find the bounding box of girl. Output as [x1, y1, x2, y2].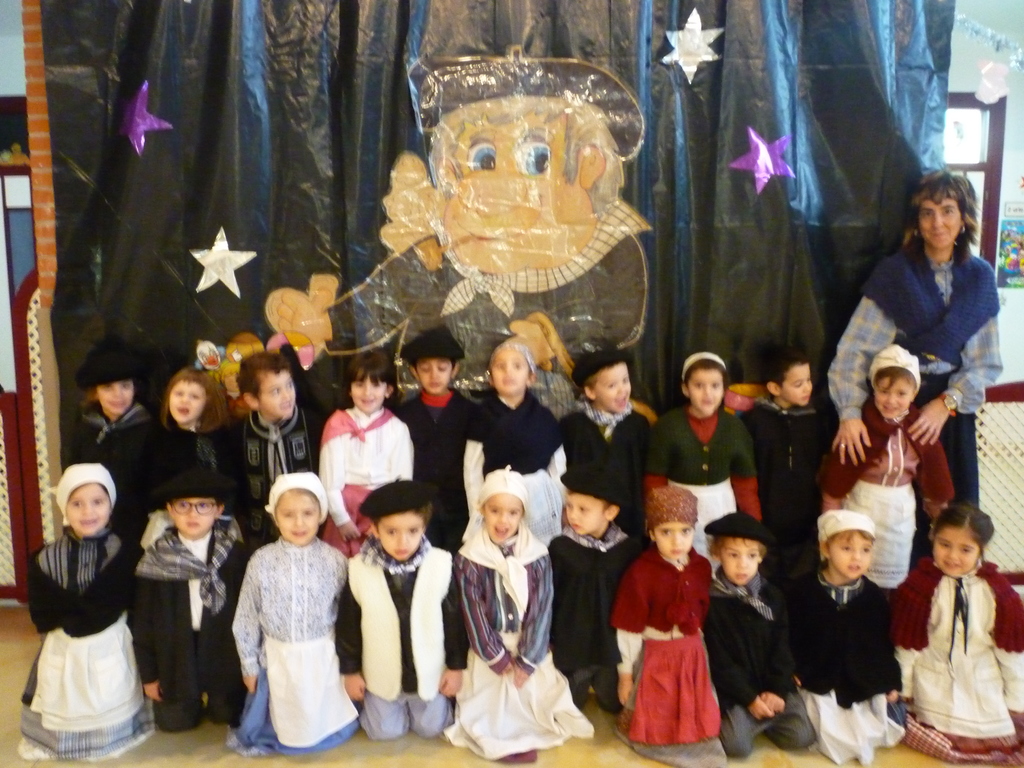
[319, 342, 416, 565].
